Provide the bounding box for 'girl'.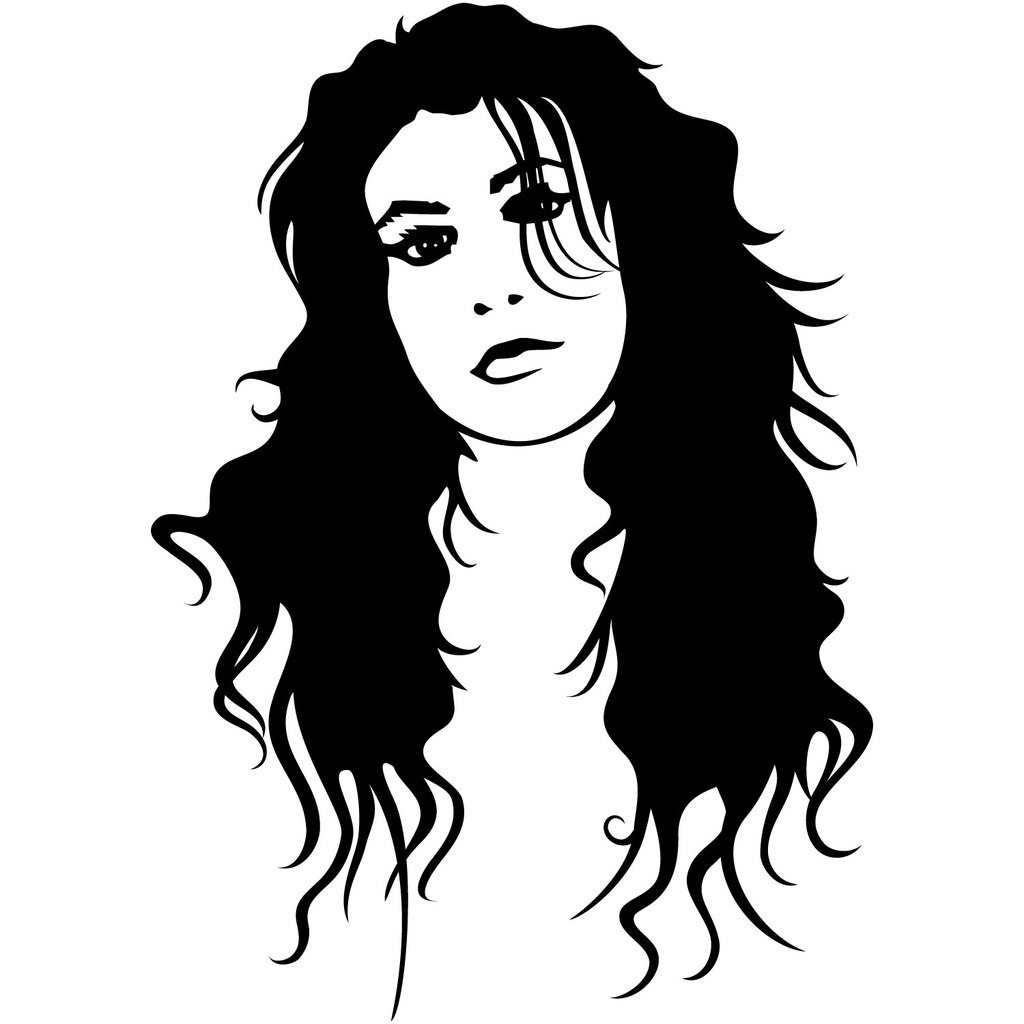
locate(143, 0, 927, 994).
